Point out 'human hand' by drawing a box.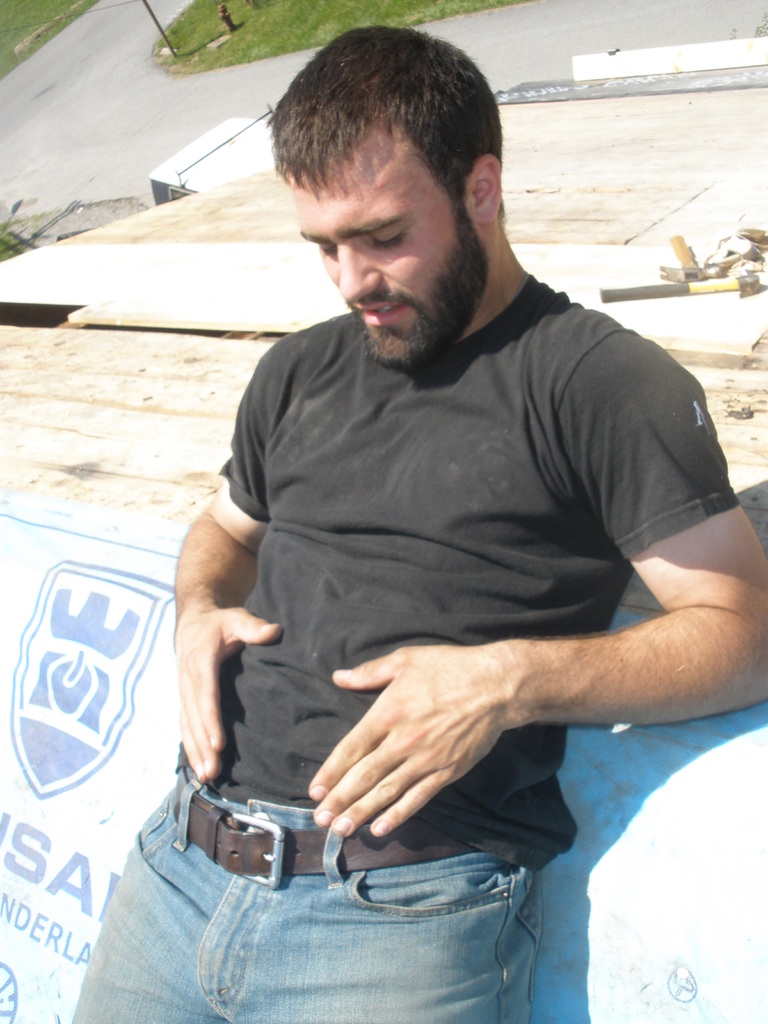
(316, 620, 557, 842).
